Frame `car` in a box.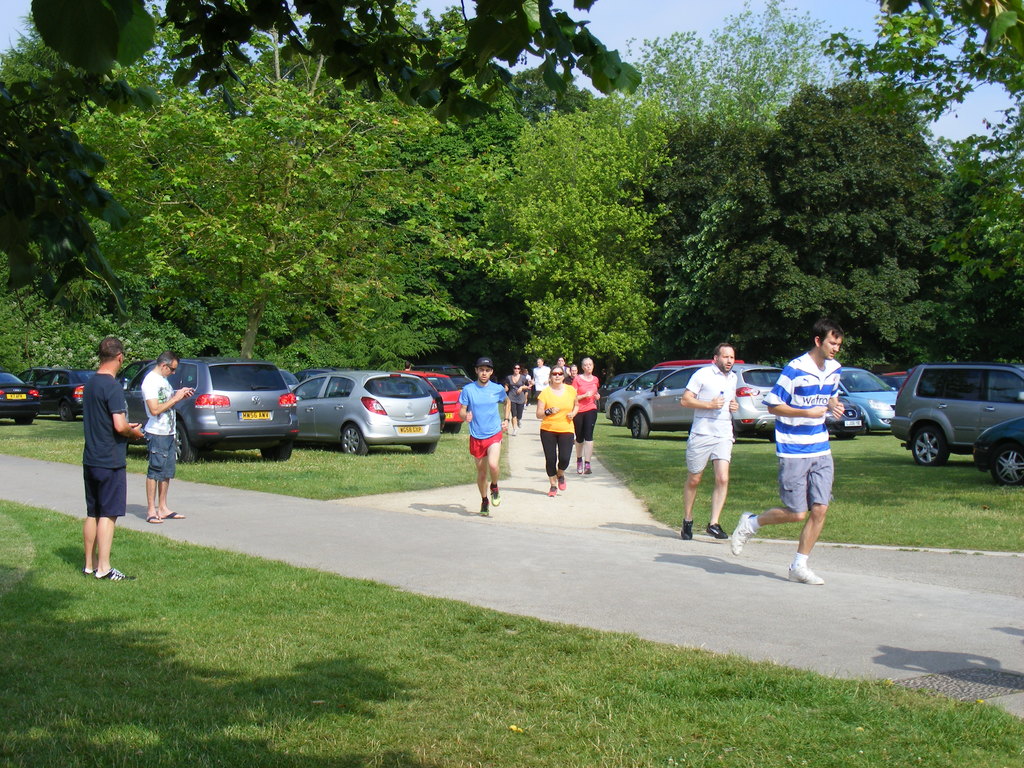
select_region(0, 373, 40, 422).
